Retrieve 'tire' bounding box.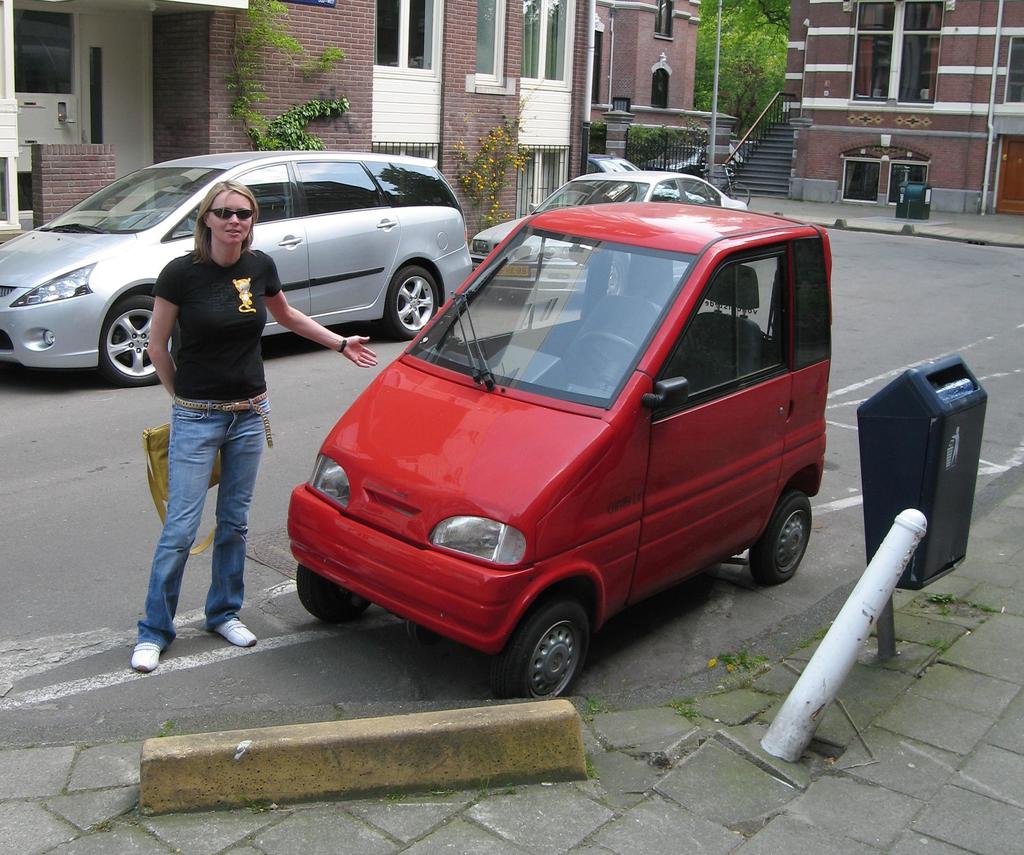
Bounding box: x1=748, y1=487, x2=815, y2=589.
